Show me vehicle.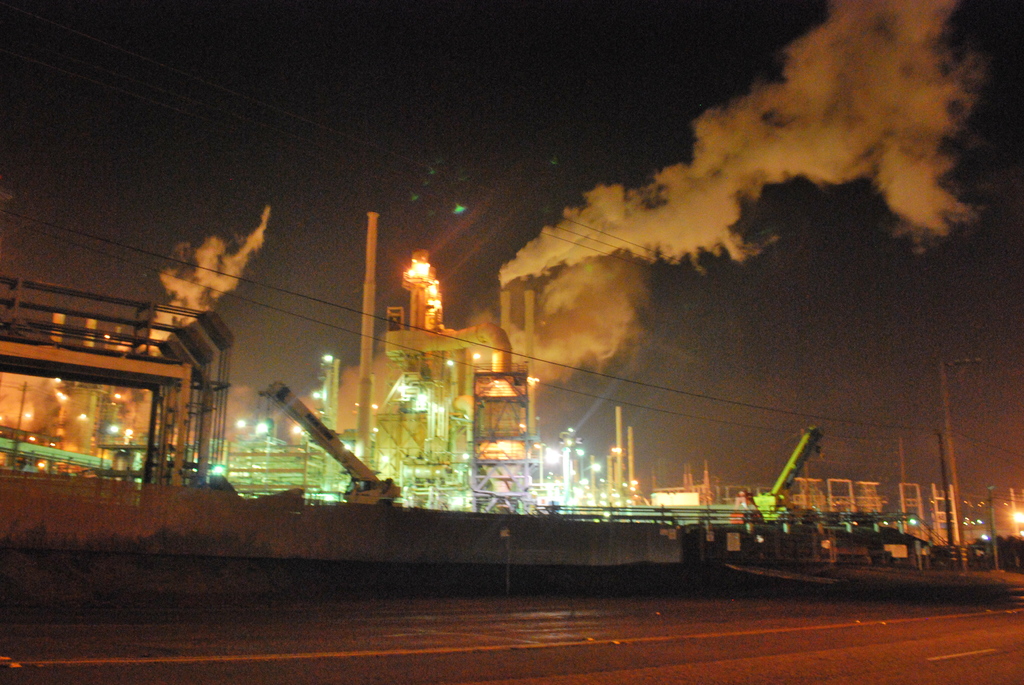
vehicle is here: [left=748, top=426, right=825, bottom=522].
